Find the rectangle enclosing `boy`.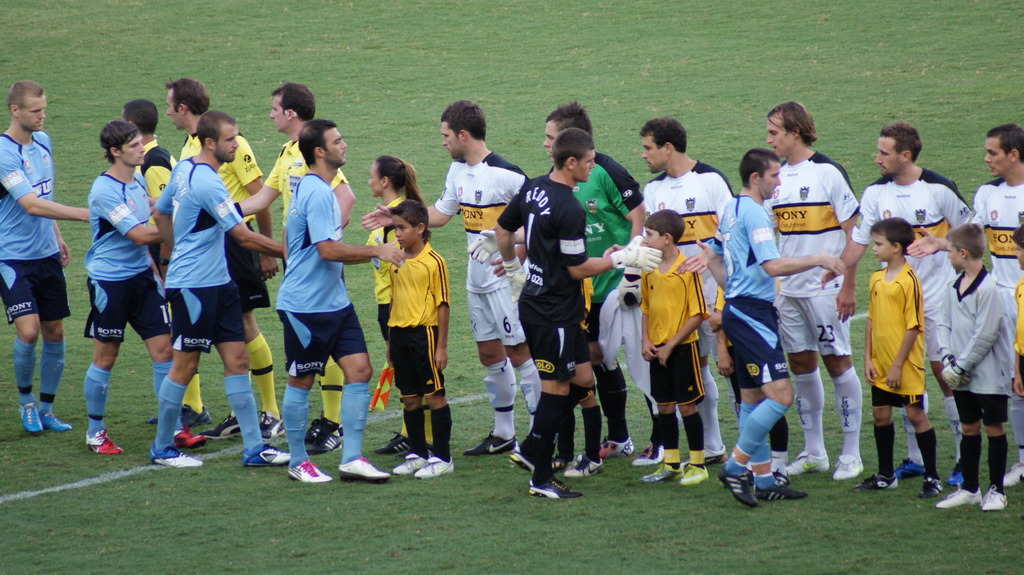
{"x1": 1011, "y1": 221, "x2": 1023, "y2": 500}.
